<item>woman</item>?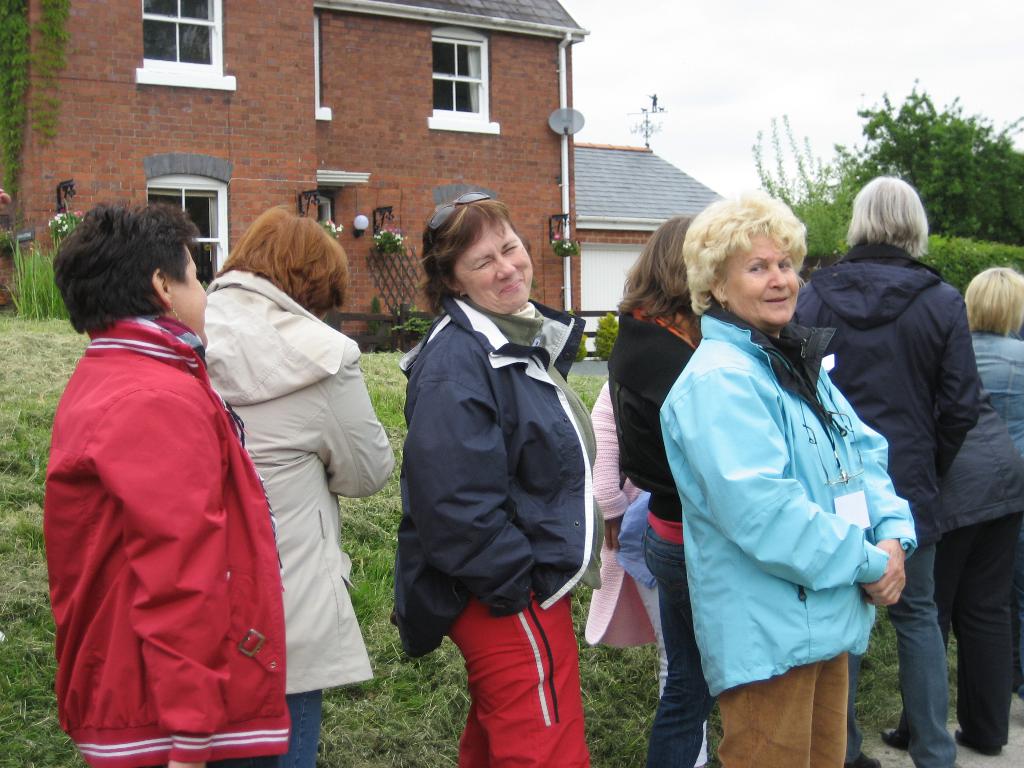
crop(960, 254, 1023, 691)
